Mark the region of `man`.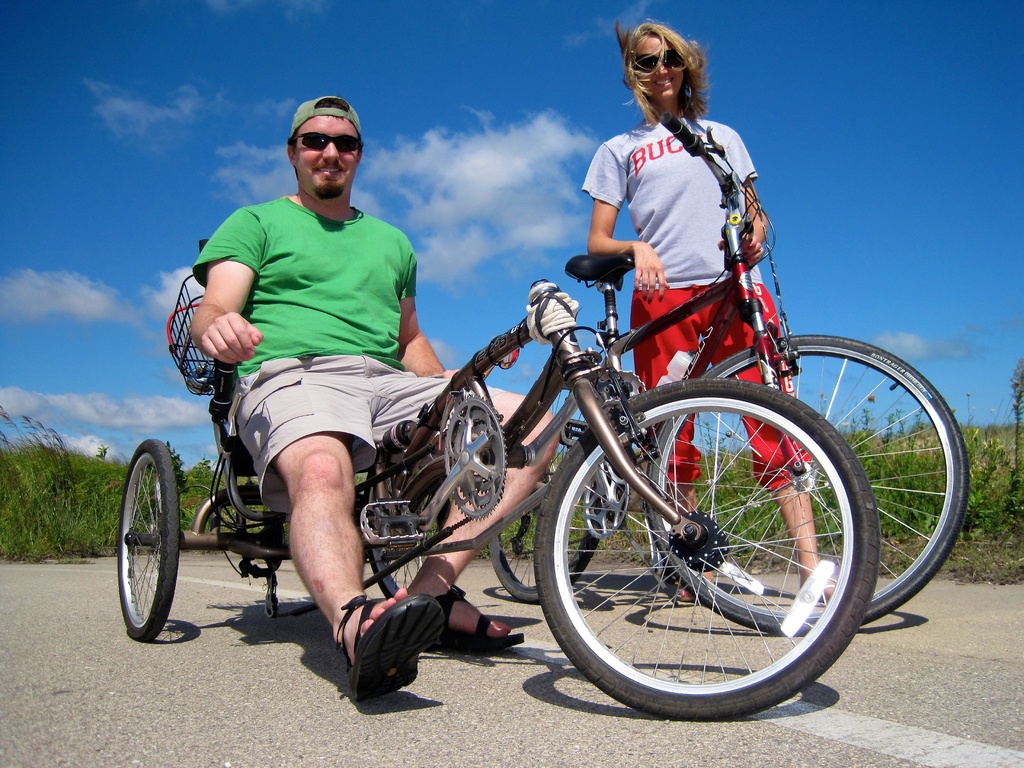
Region: bbox=(164, 145, 573, 676).
